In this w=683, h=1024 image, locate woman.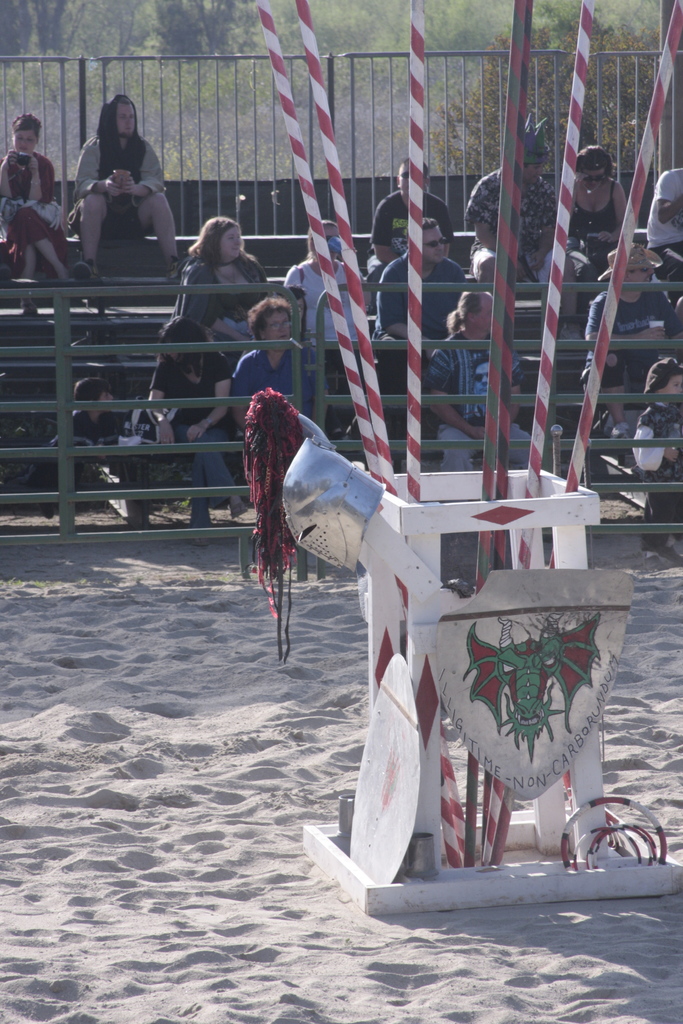
Bounding box: (231, 292, 319, 452).
